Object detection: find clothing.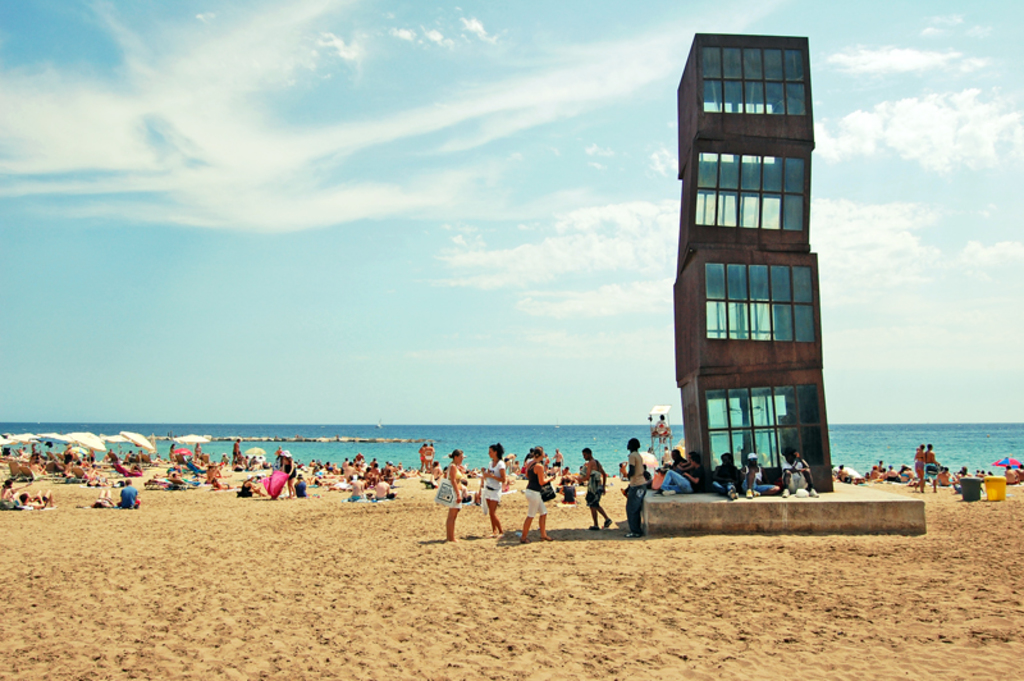
[623, 445, 648, 486].
